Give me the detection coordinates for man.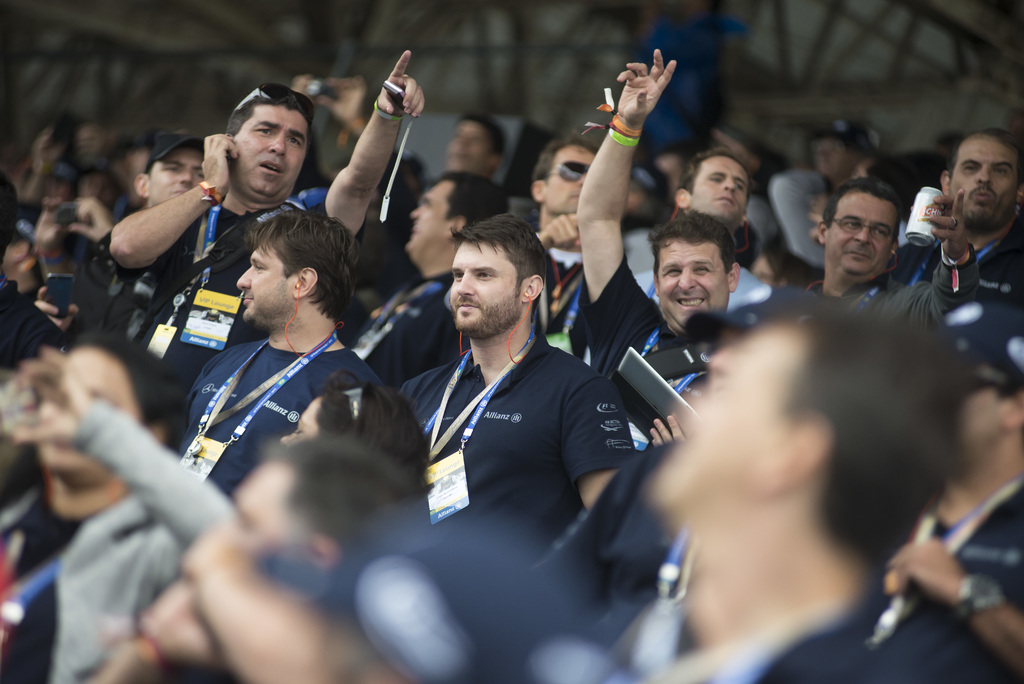
539, 147, 760, 286.
